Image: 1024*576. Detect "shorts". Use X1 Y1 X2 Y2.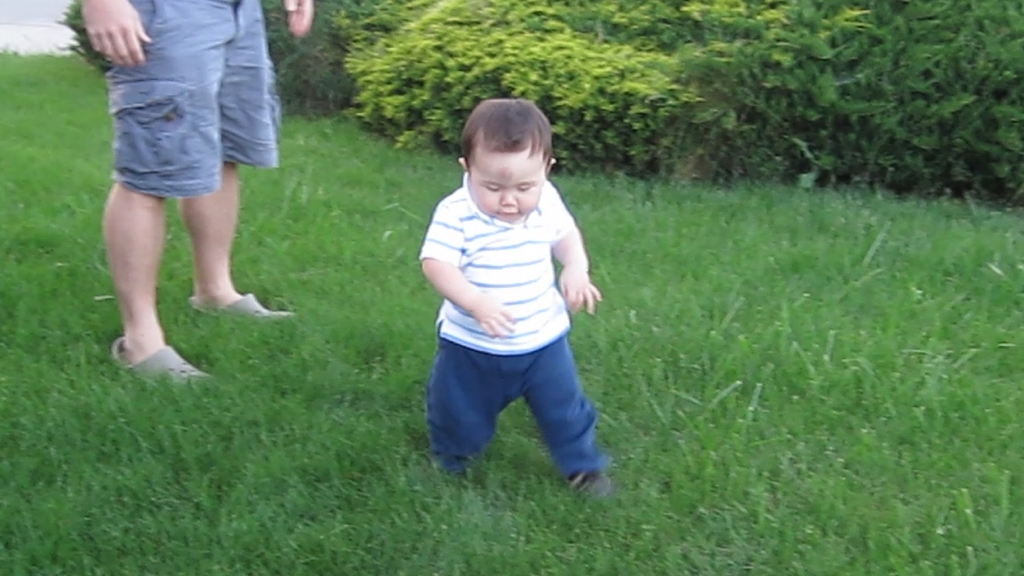
100 24 281 193.
